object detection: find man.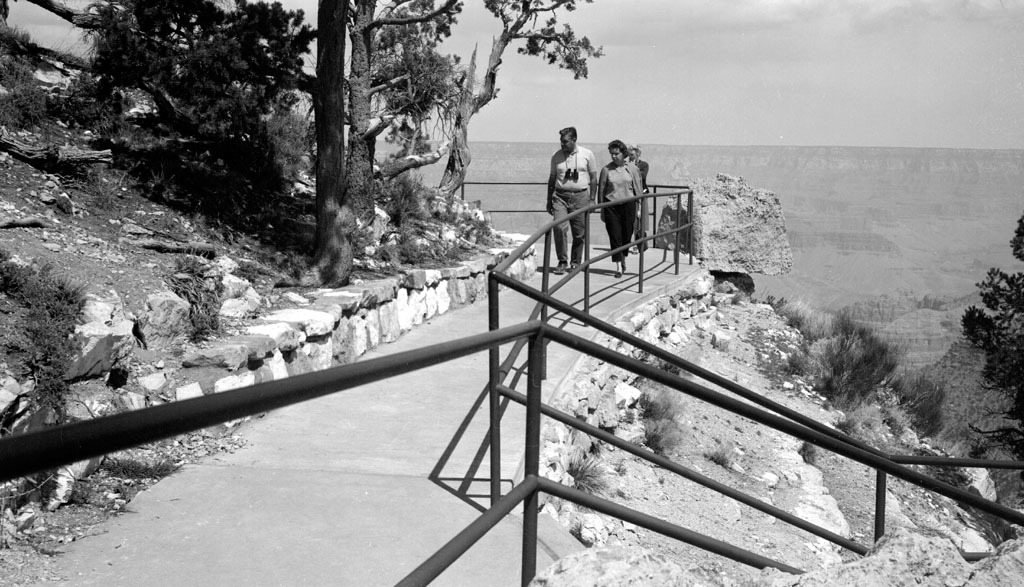
<box>540,120,596,261</box>.
